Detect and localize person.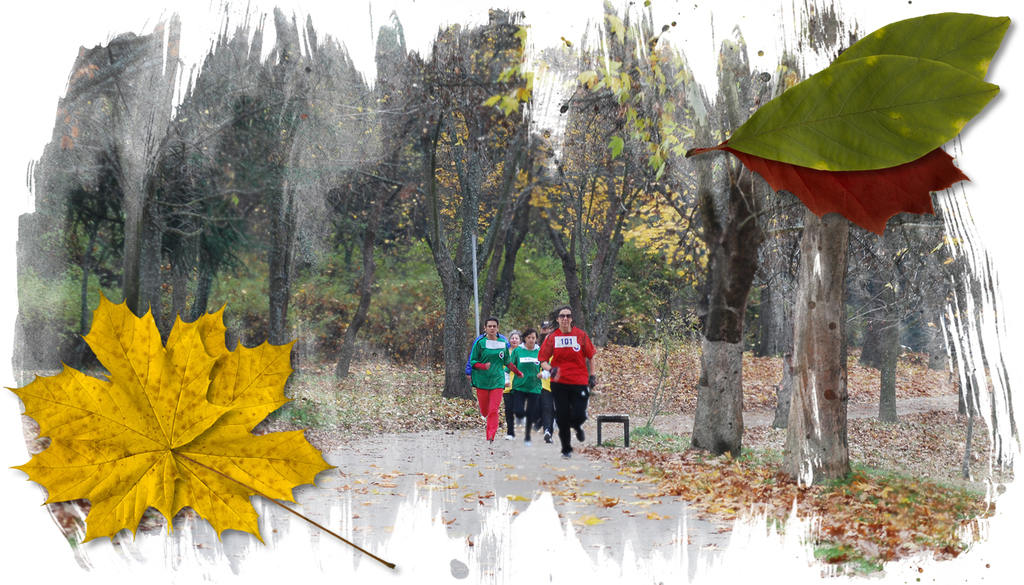
Localized at locate(540, 330, 561, 449).
